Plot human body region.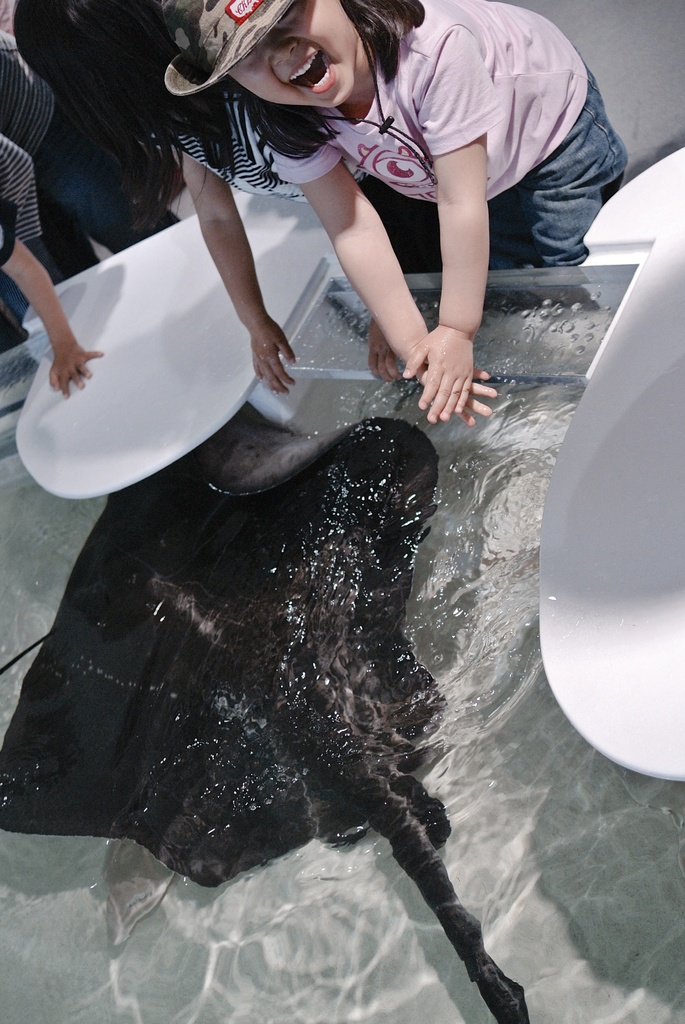
Plotted at [x1=0, y1=135, x2=86, y2=397].
